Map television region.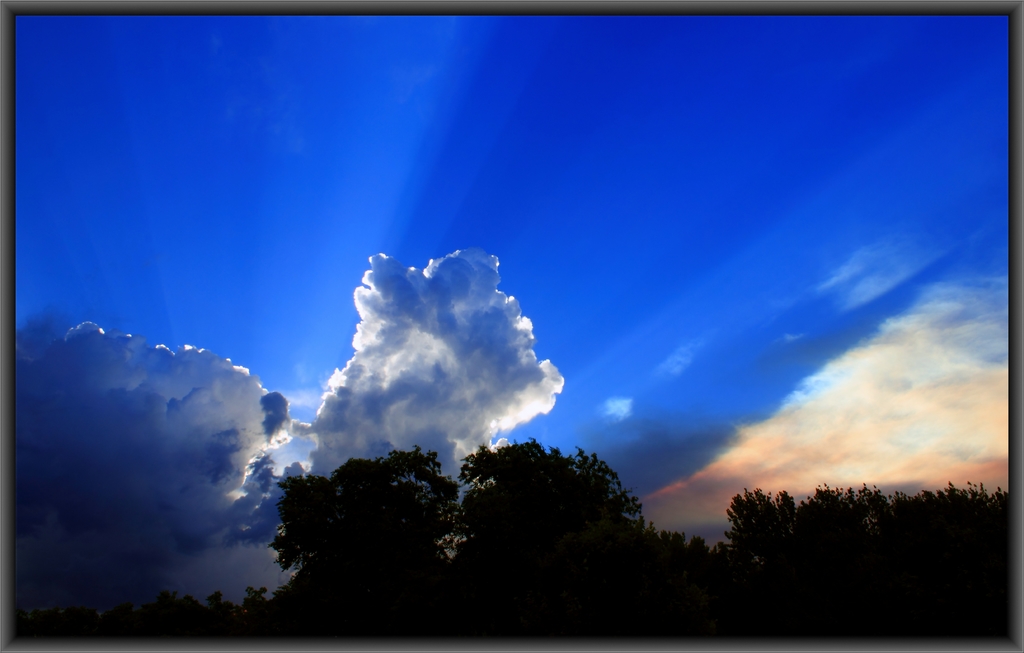
Mapped to <bbox>0, 0, 1023, 652</bbox>.
